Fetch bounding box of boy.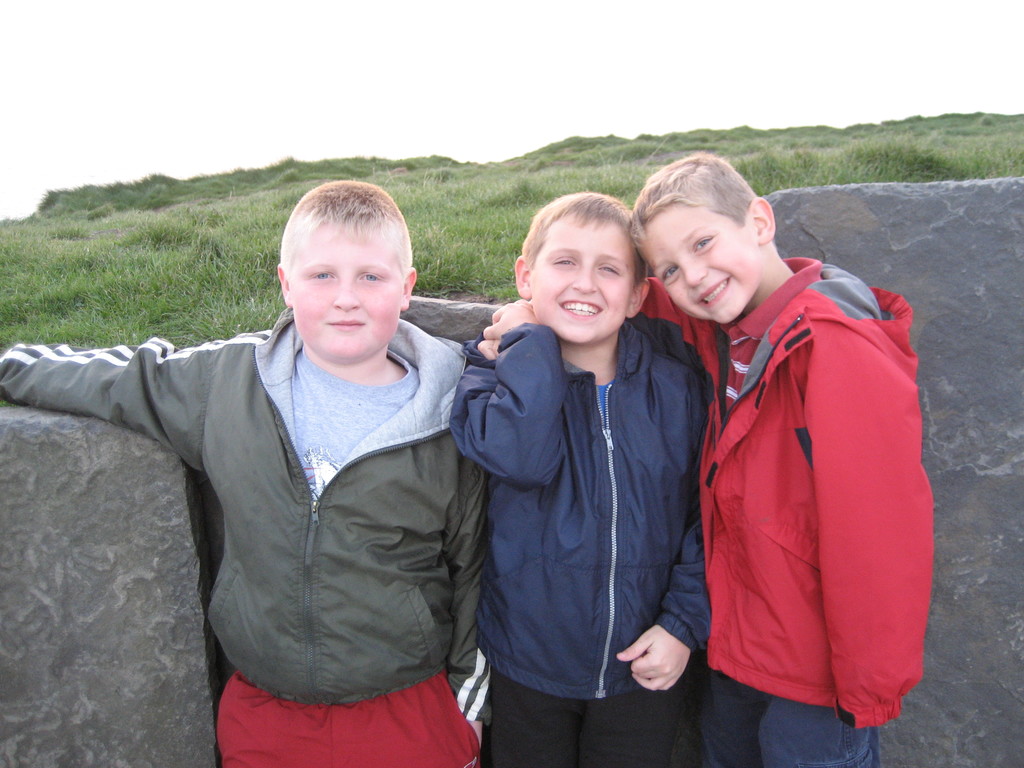
Bbox: [477, 145, 935, 767].
